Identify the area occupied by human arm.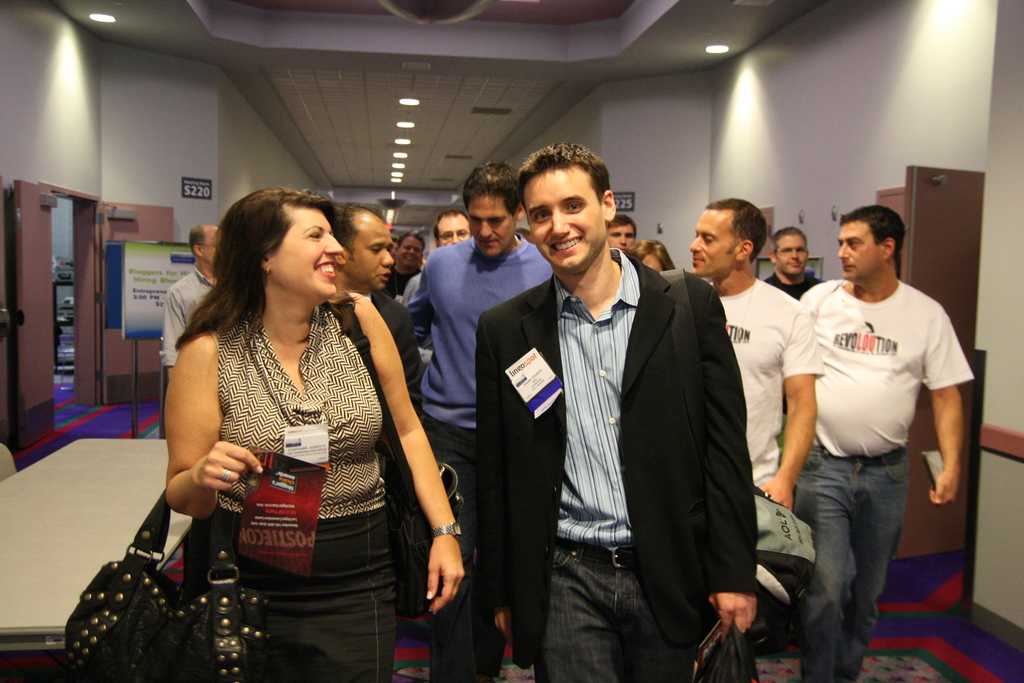
Area: (680, 272, 758, 645).
